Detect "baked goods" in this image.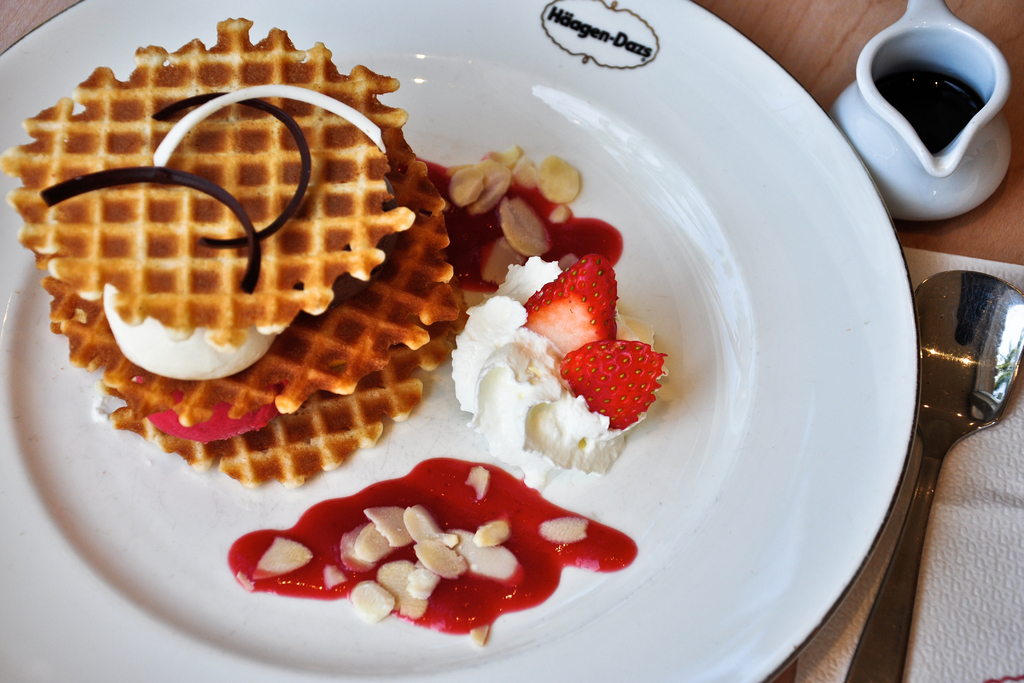
Detection: box=[20, 75, 396, 415].
